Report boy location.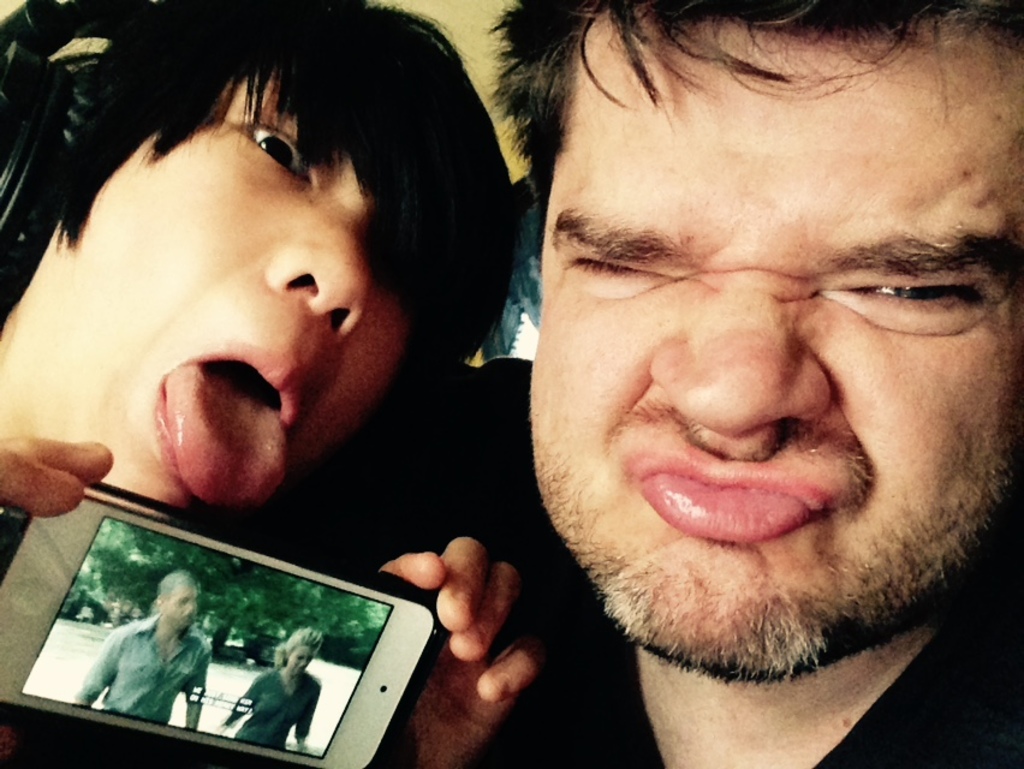
Report: BBox(0, 0, 549, 768).
